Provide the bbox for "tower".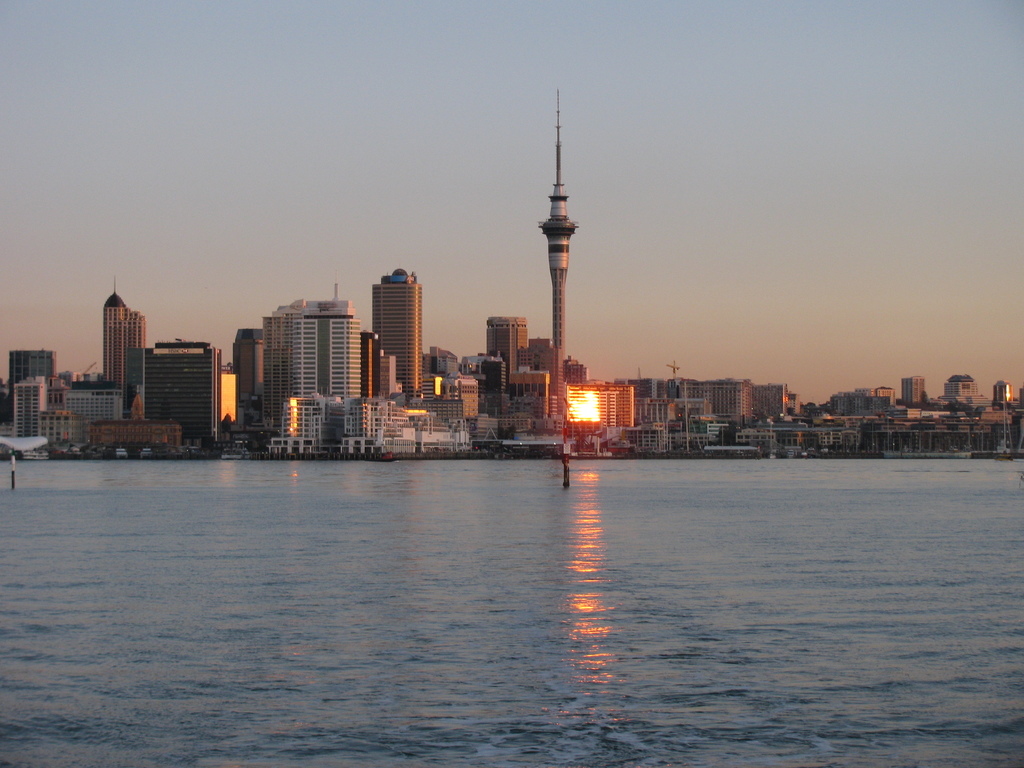
select_region(540, 86, 574, 427).
